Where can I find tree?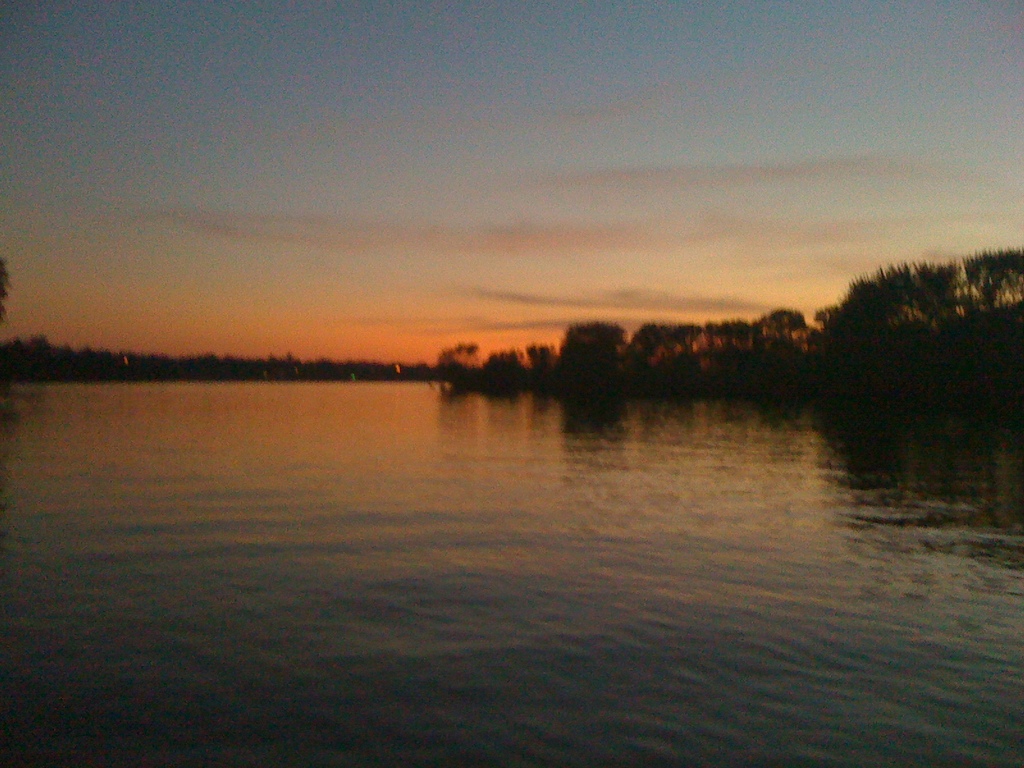
You can find it at (494, 351, 515, 371).
